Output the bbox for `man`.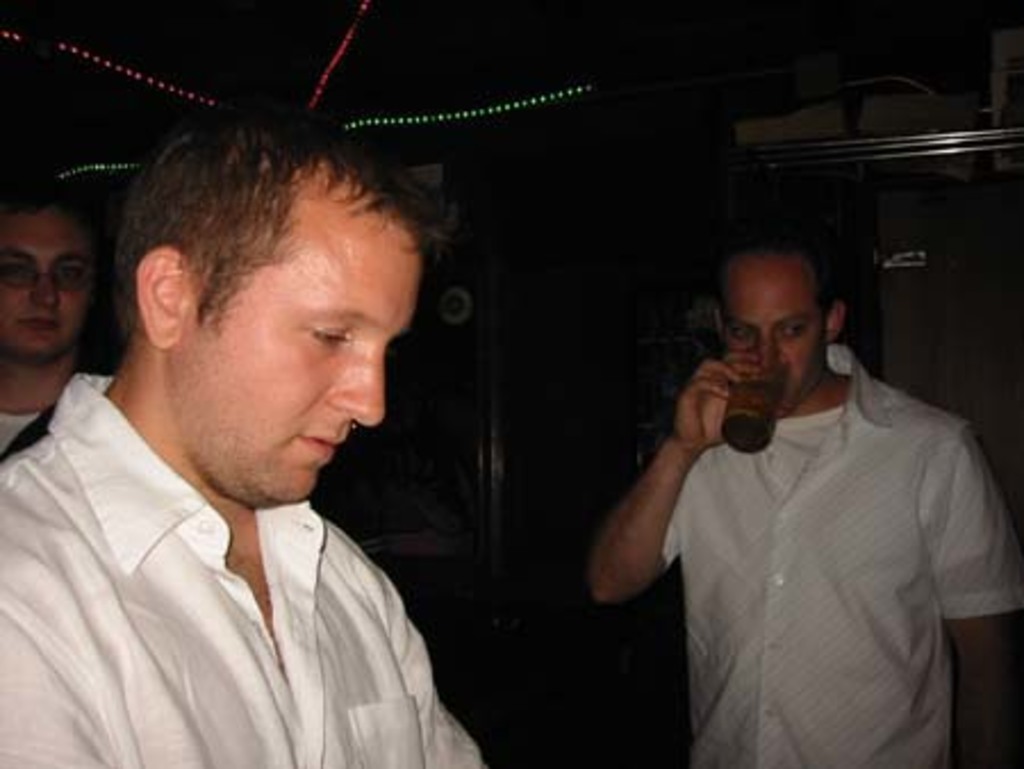
<box>587,228,1022,767</box>.
